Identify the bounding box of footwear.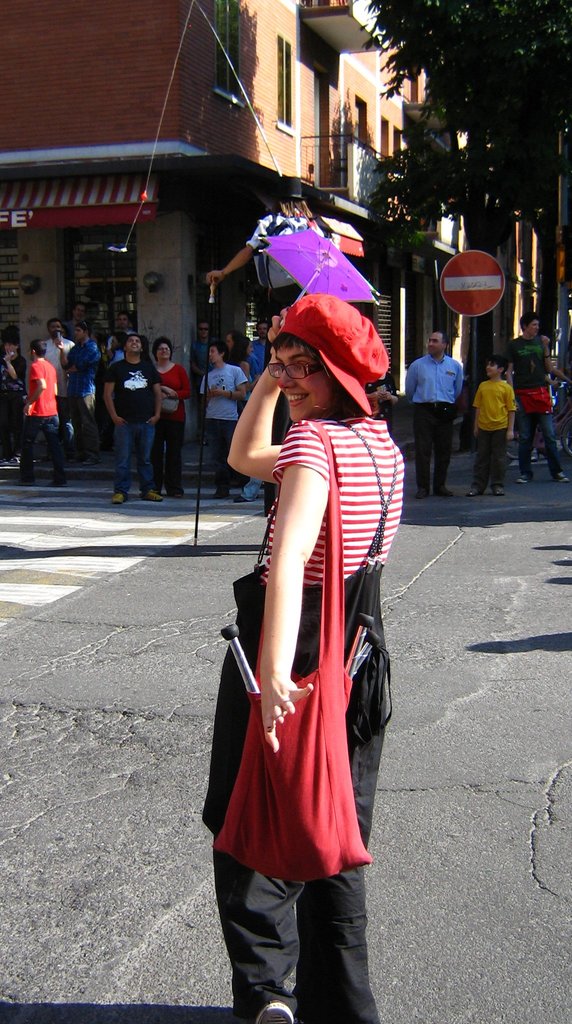
(434, 486, 455, 497).
